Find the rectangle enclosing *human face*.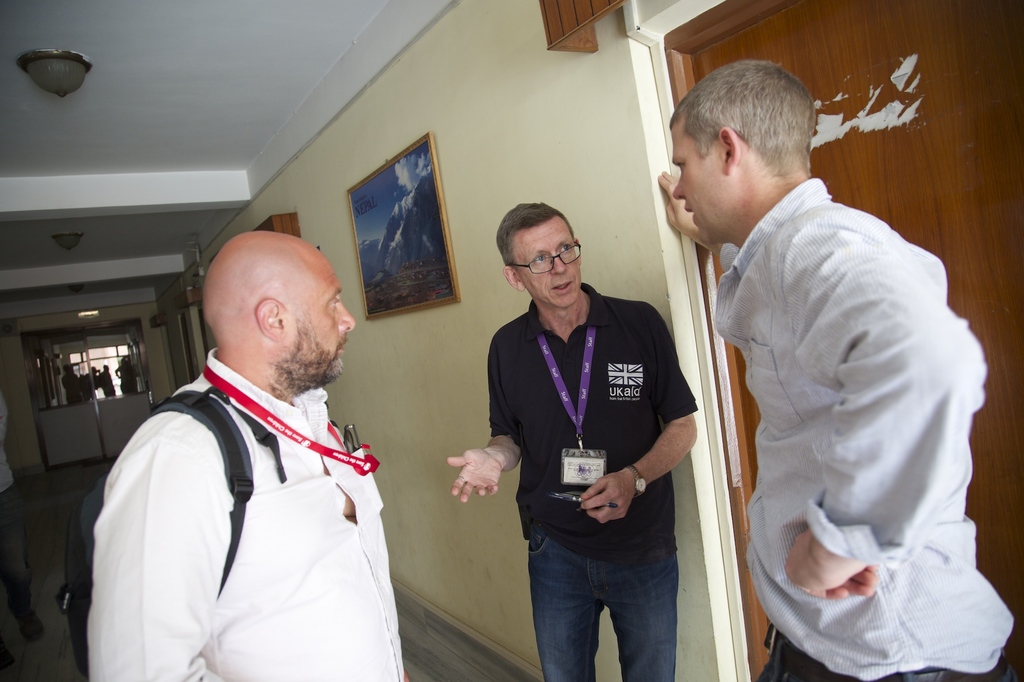
BBox(283, 251, 356, 387).
